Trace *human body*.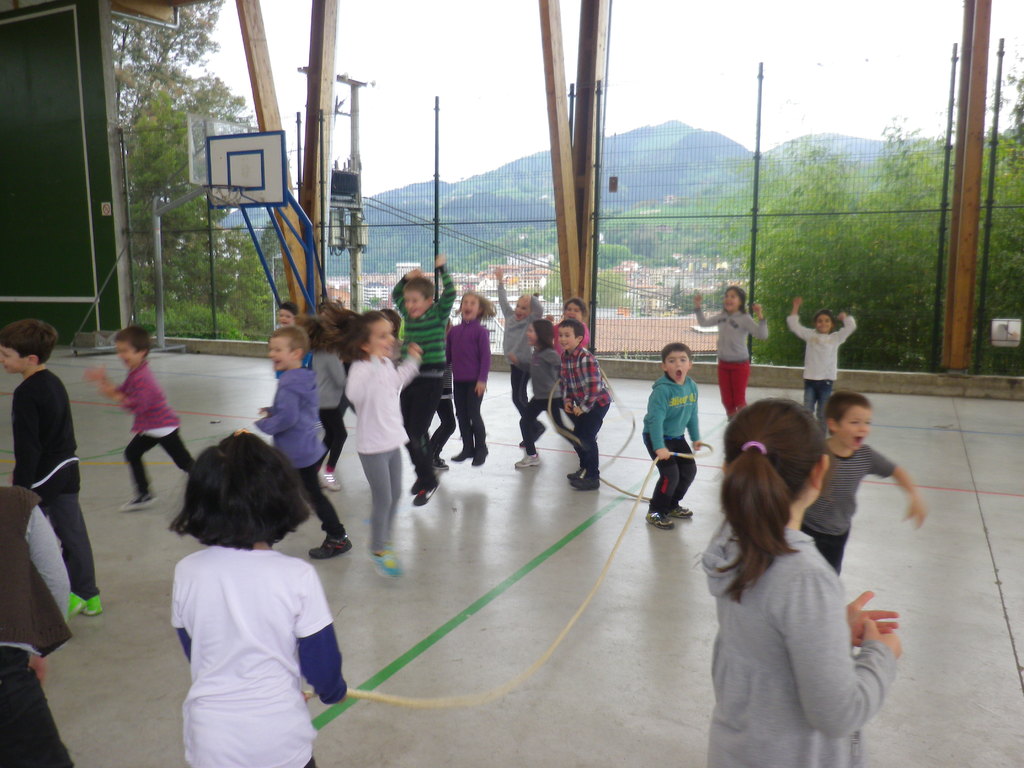
Traced to Rect(708, 516, 904, 767).
